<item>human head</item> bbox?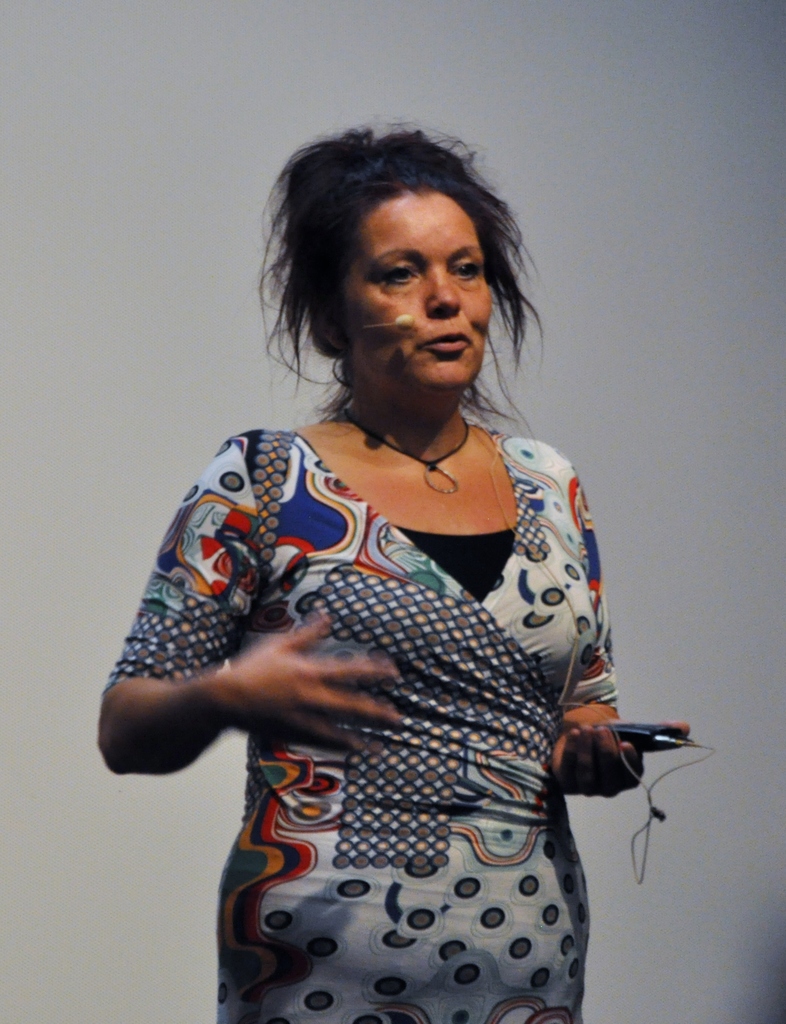
294/134/527/404
